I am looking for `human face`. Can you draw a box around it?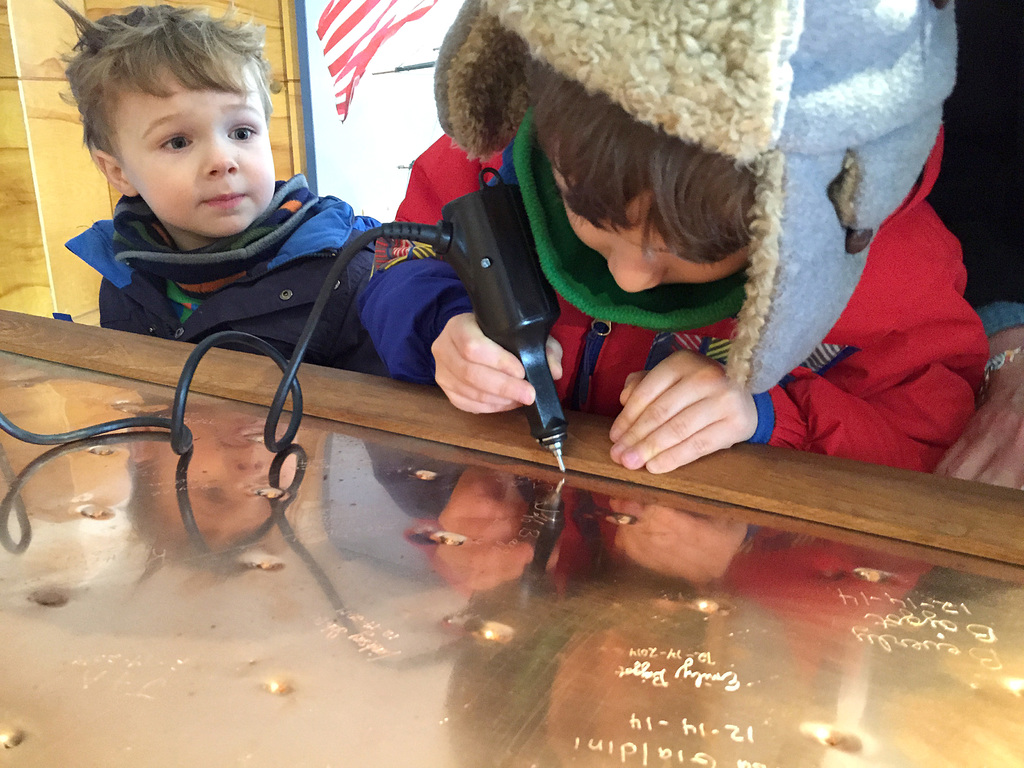
Sure, the bounding box is box(122, 67, 275, 237).
